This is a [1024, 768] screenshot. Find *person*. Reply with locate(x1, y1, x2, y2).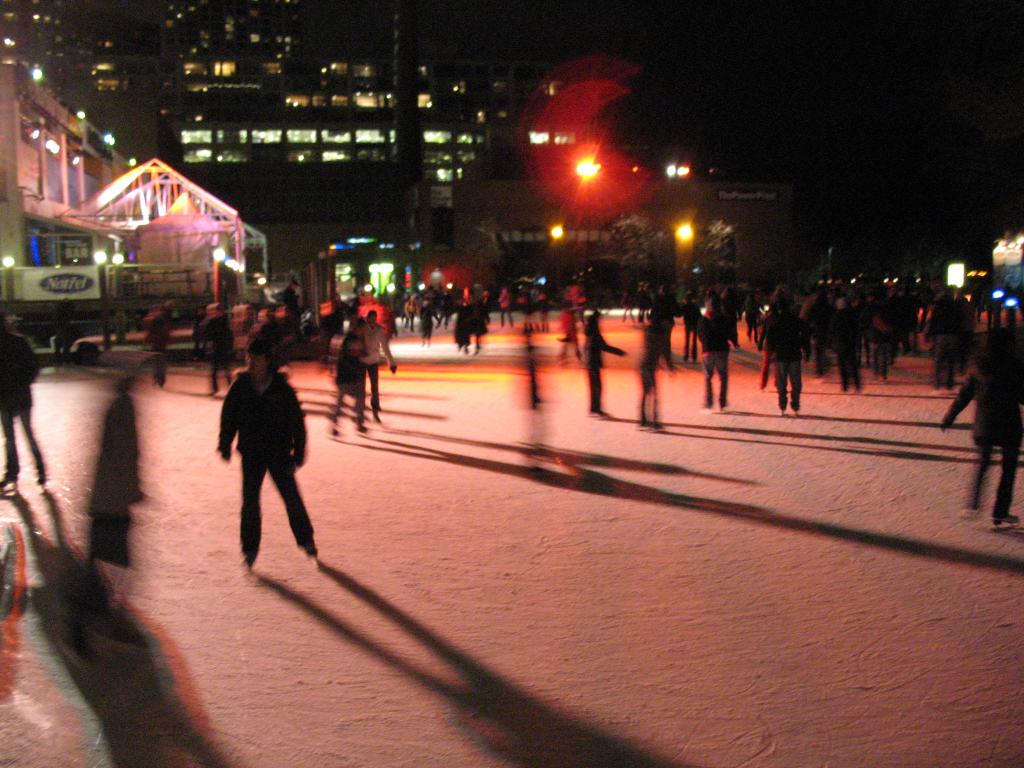
locate(684, 289, 733, 408).
